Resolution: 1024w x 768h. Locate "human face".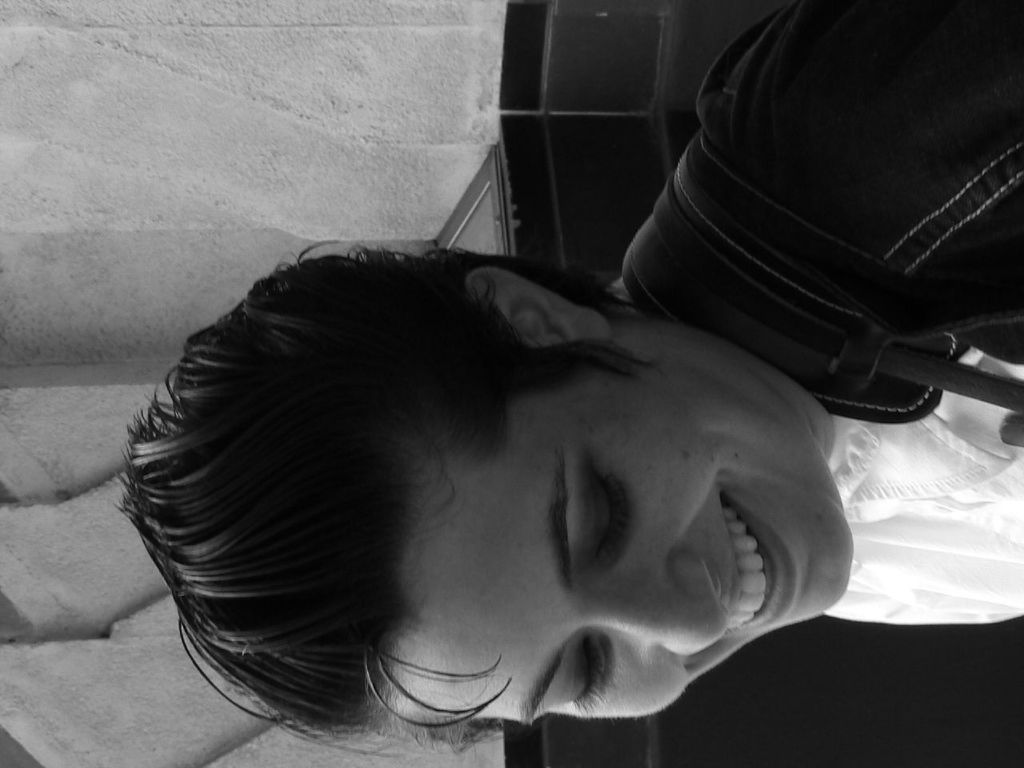
[385,352,856,726].
